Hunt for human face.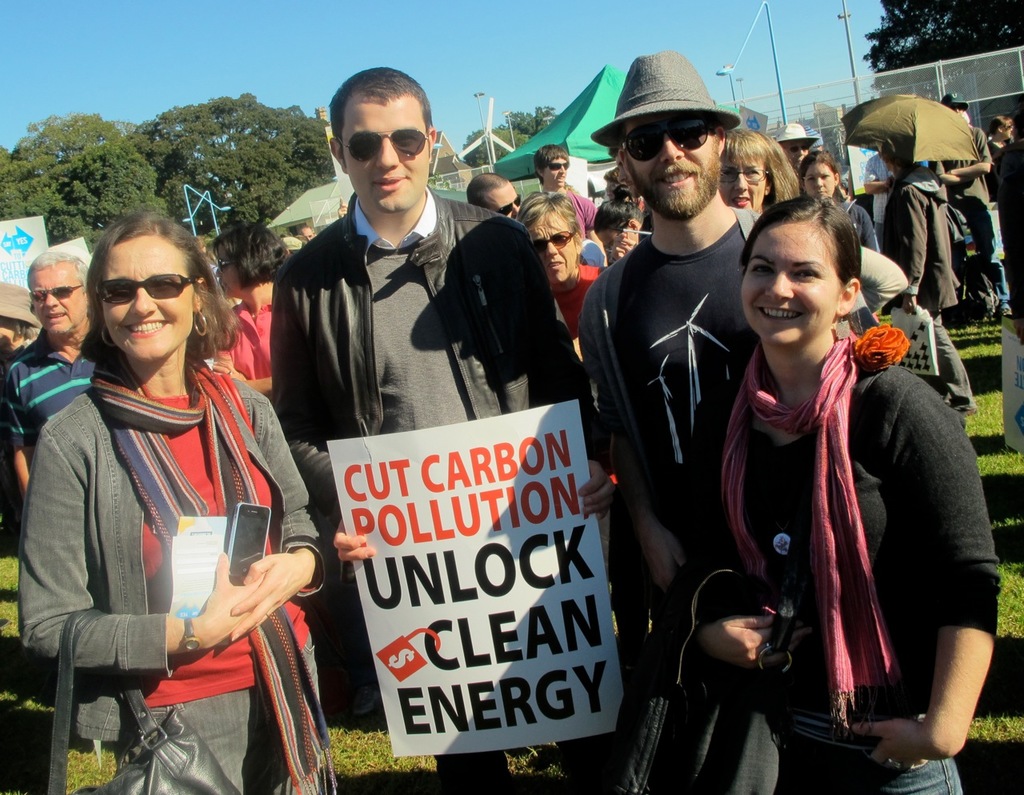
Hunted down at l=26, t=267, r=84, b=334.
